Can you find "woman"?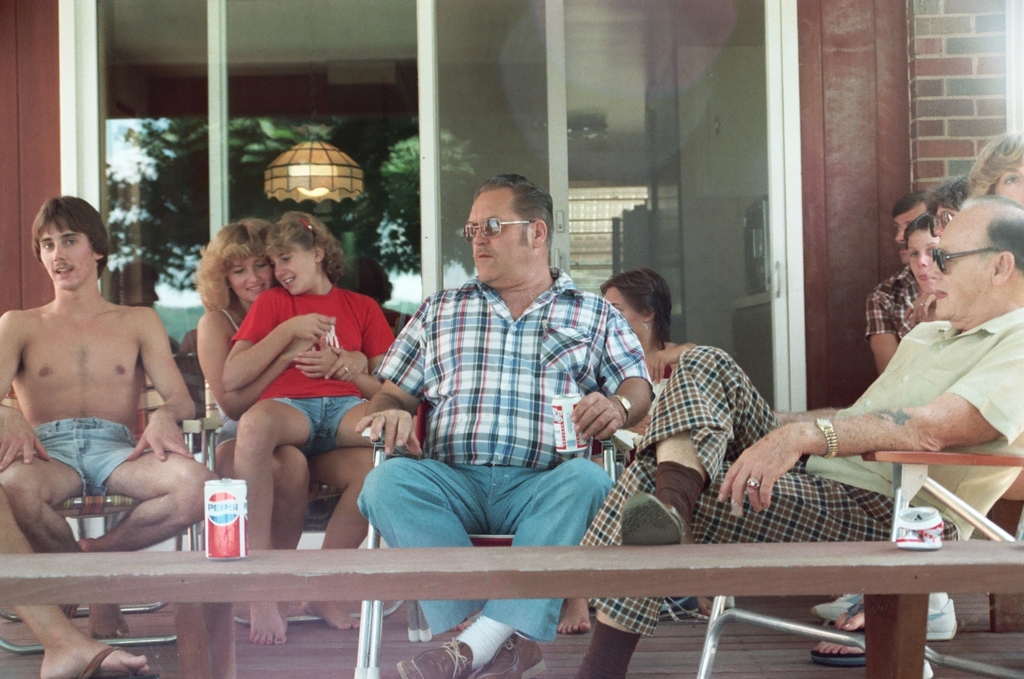
Yes, bounding box: (196,197,391,572).
